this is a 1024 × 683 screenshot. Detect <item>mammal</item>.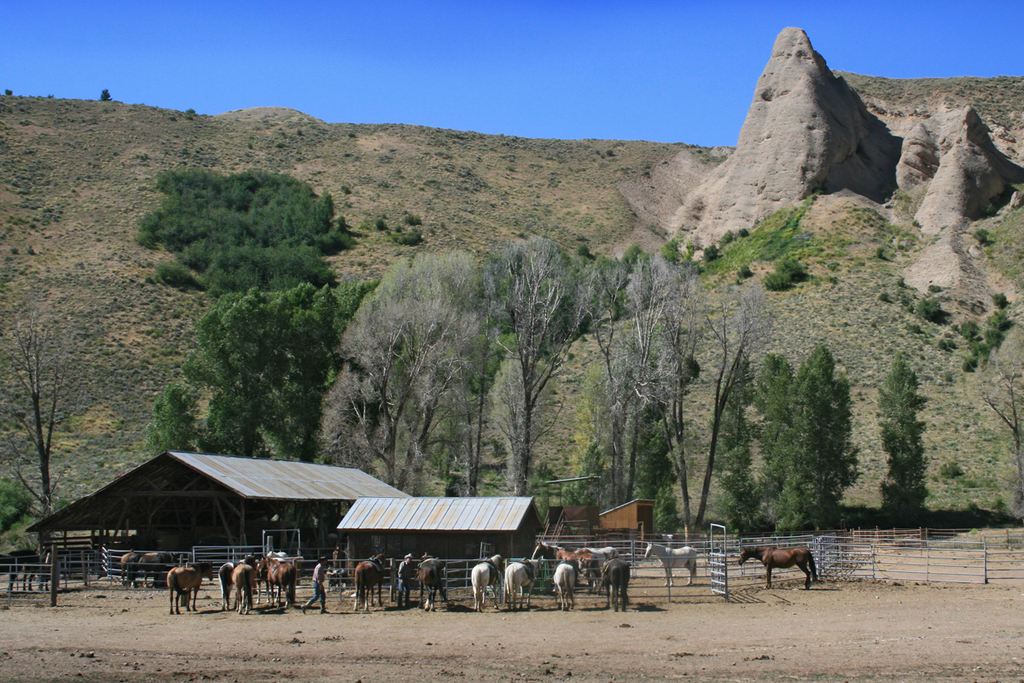
<box>419,556,450,610</box>.
